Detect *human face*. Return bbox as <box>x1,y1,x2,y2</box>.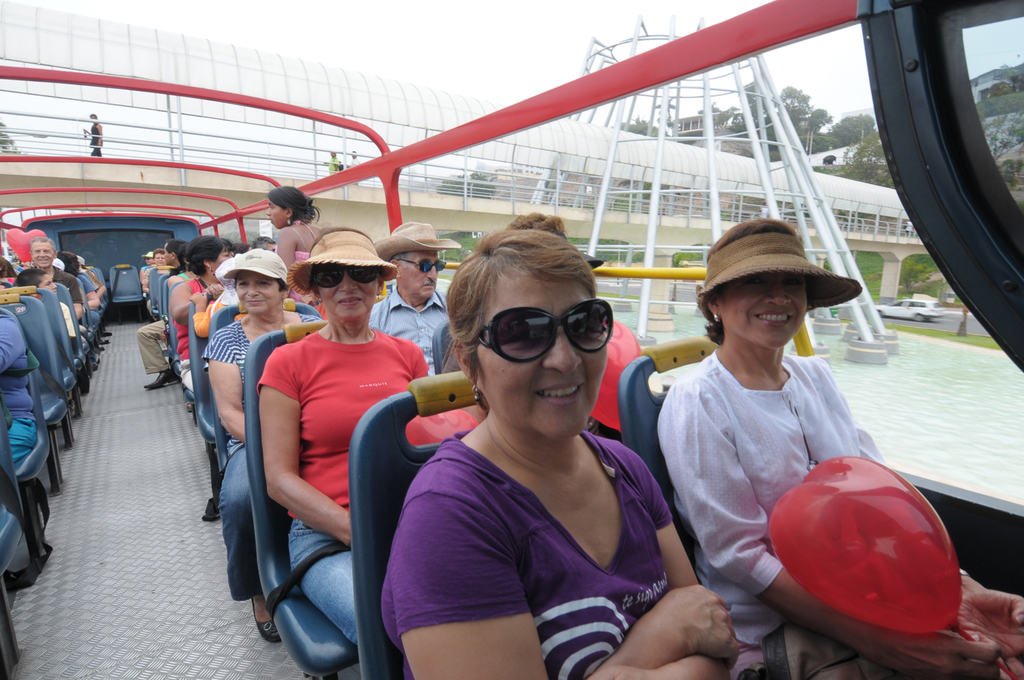
<box>29,238,60,270</box>.
